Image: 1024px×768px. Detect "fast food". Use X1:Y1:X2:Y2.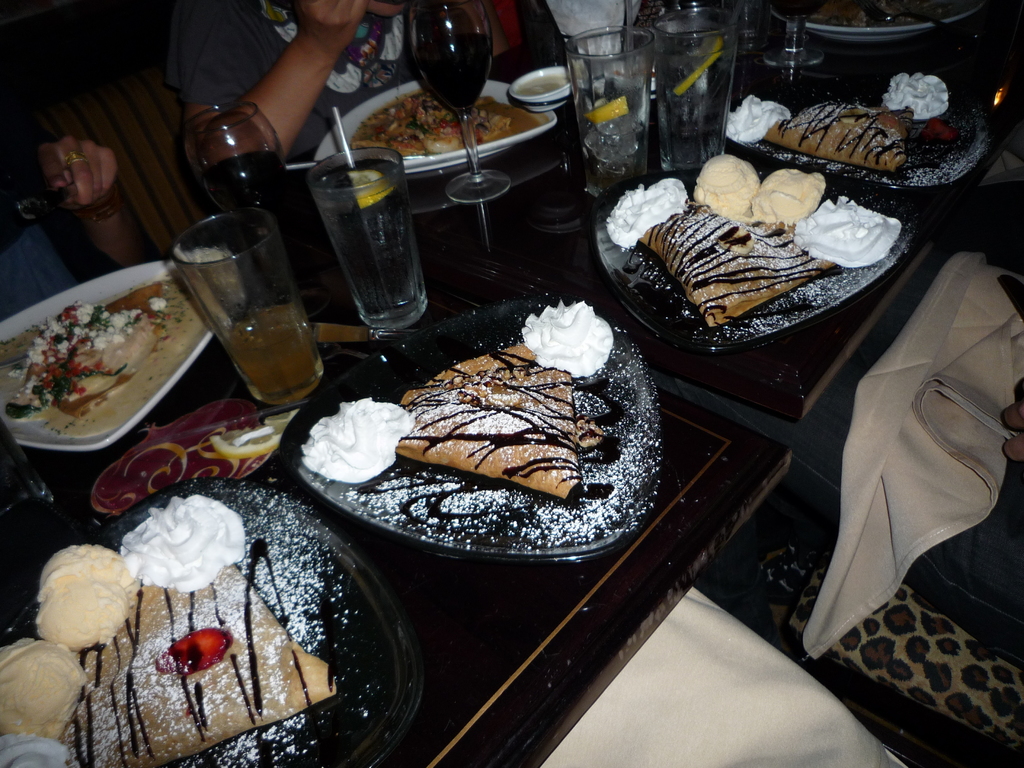
742:163:828:227.
